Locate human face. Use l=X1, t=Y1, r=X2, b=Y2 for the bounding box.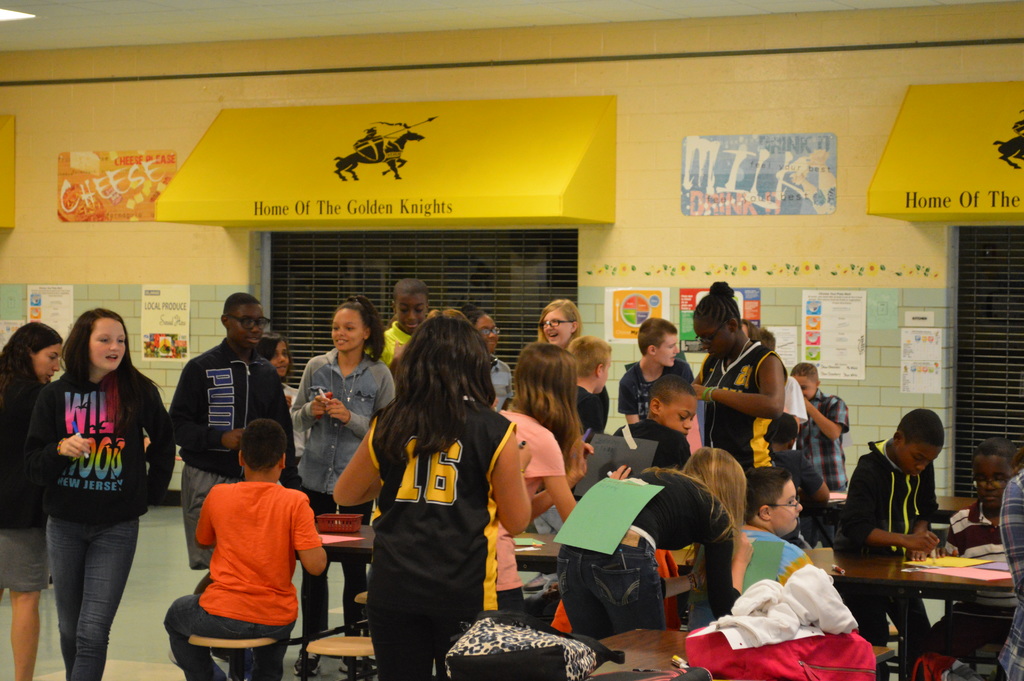
l=790, t=380, r=817, b=401.
